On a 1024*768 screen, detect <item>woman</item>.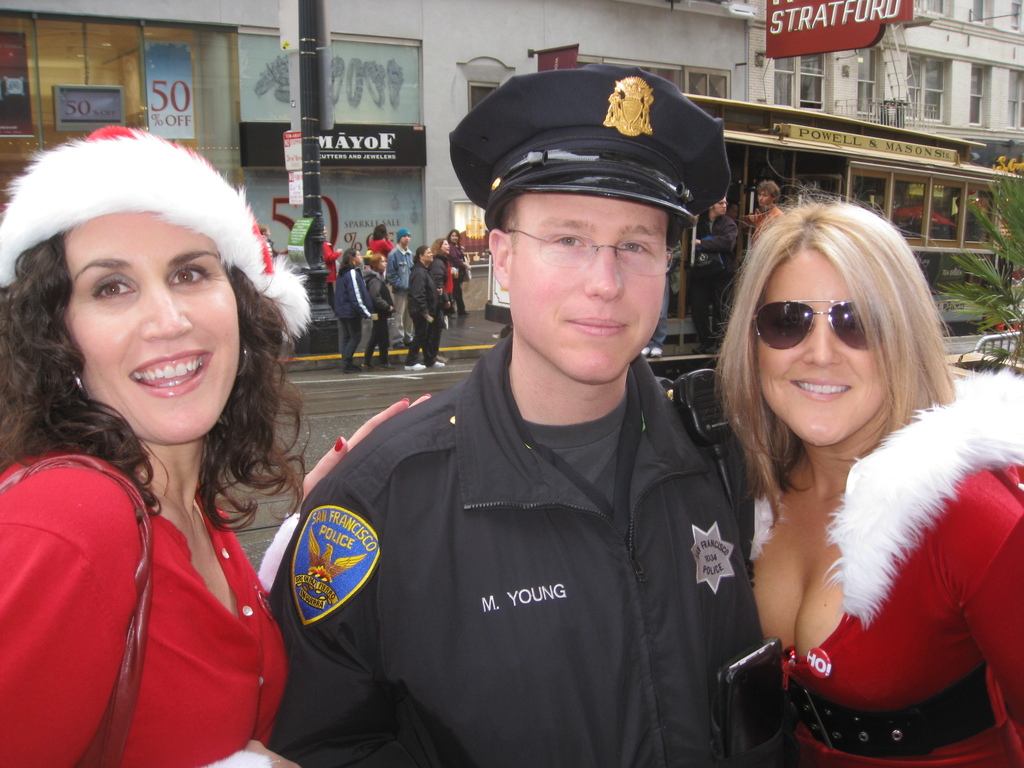
(0,116,436,767).
